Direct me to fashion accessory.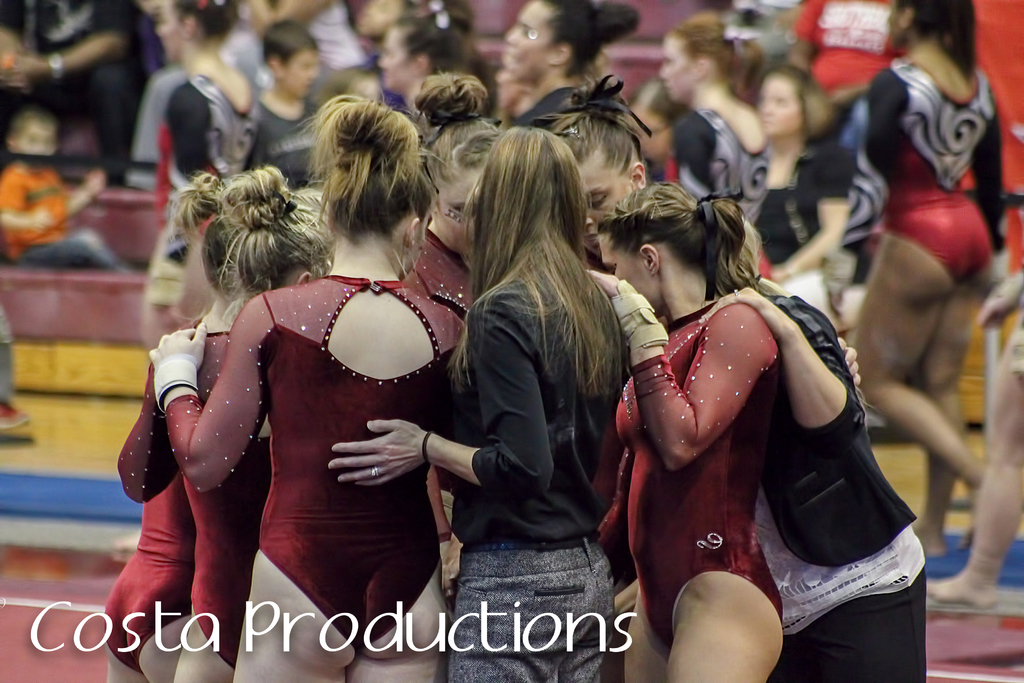
Direction: 419 427 436 460.
